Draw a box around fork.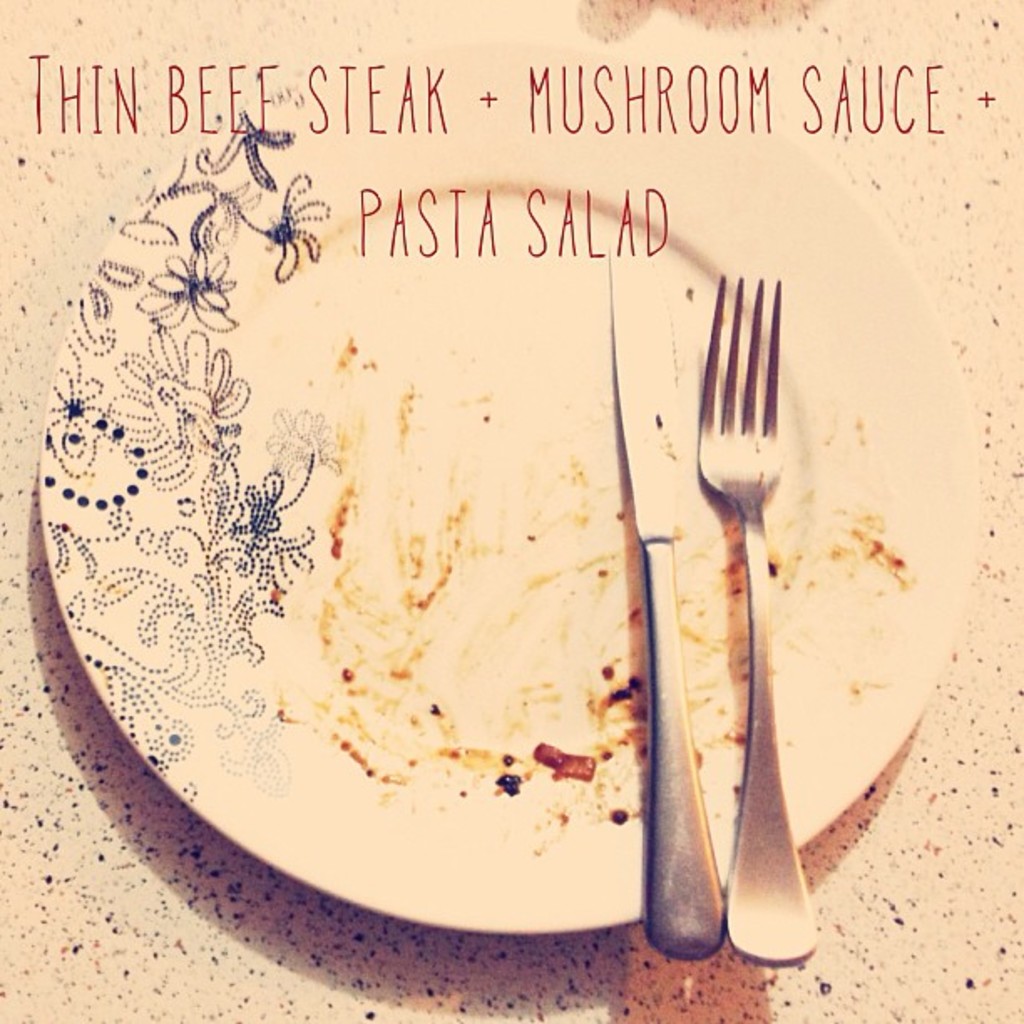
<box>698,274,820,970</box>.
